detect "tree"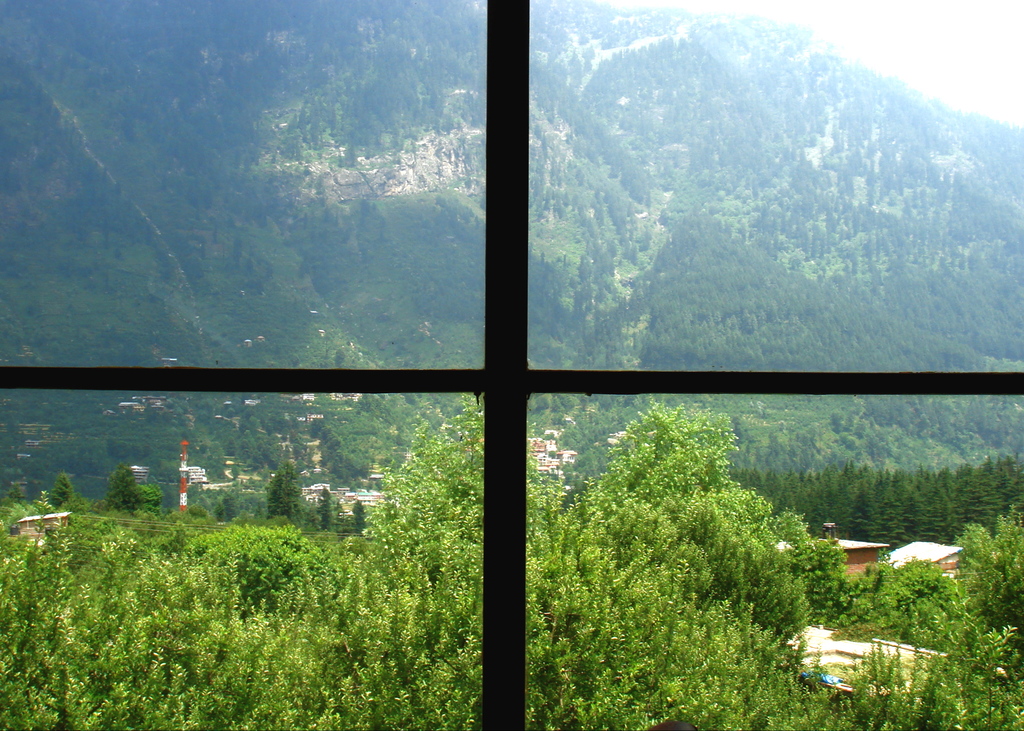
select_region(321, 490, 336, 540)
